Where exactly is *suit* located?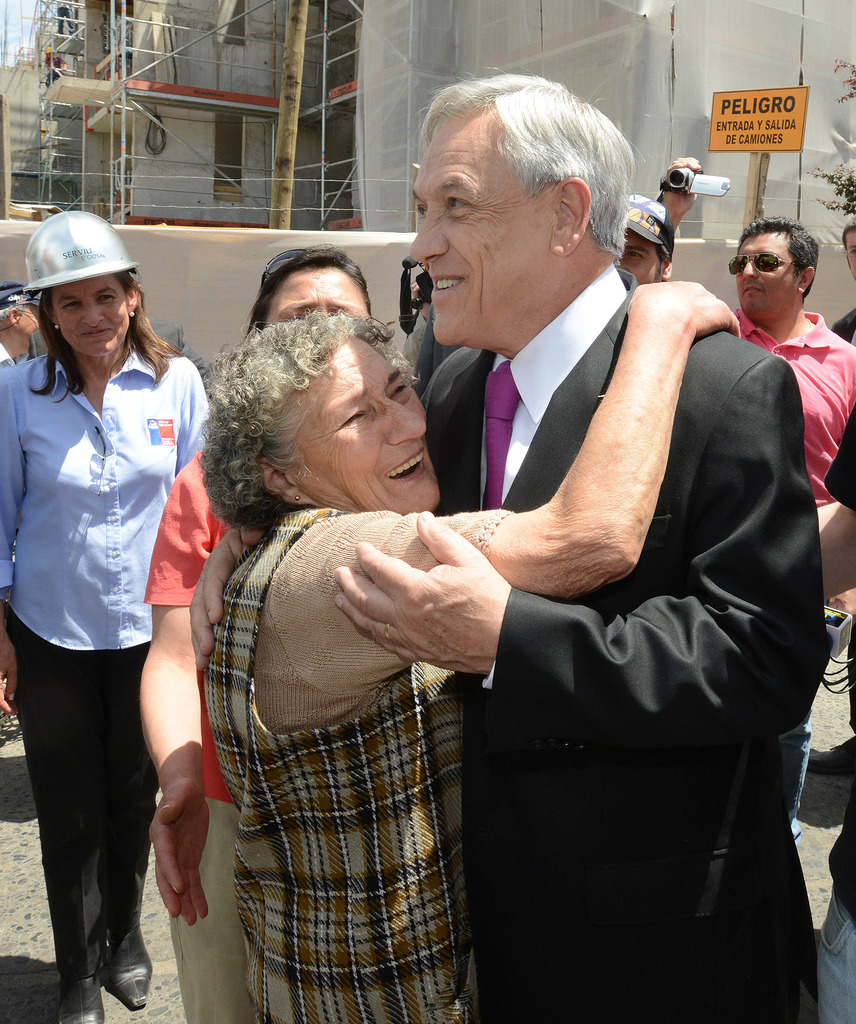
Its bounding box is (388,172,819,1011).
